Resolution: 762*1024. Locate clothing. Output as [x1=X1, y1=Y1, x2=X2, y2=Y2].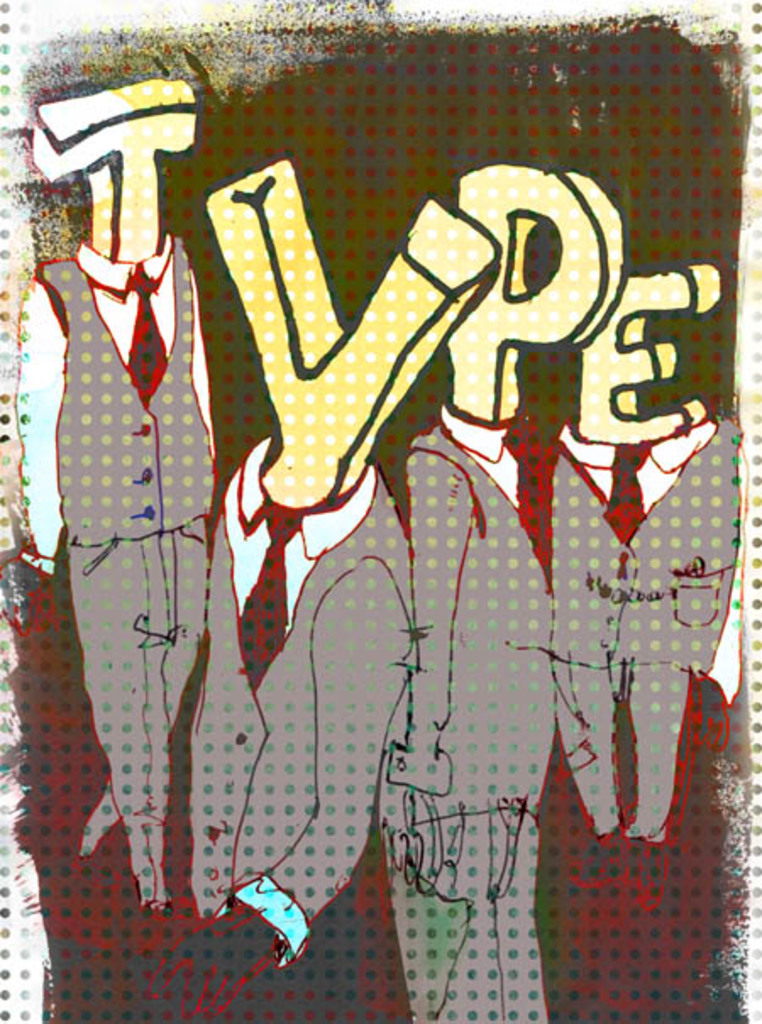
[x1=32, y1=125, x2=242, y2=956].
